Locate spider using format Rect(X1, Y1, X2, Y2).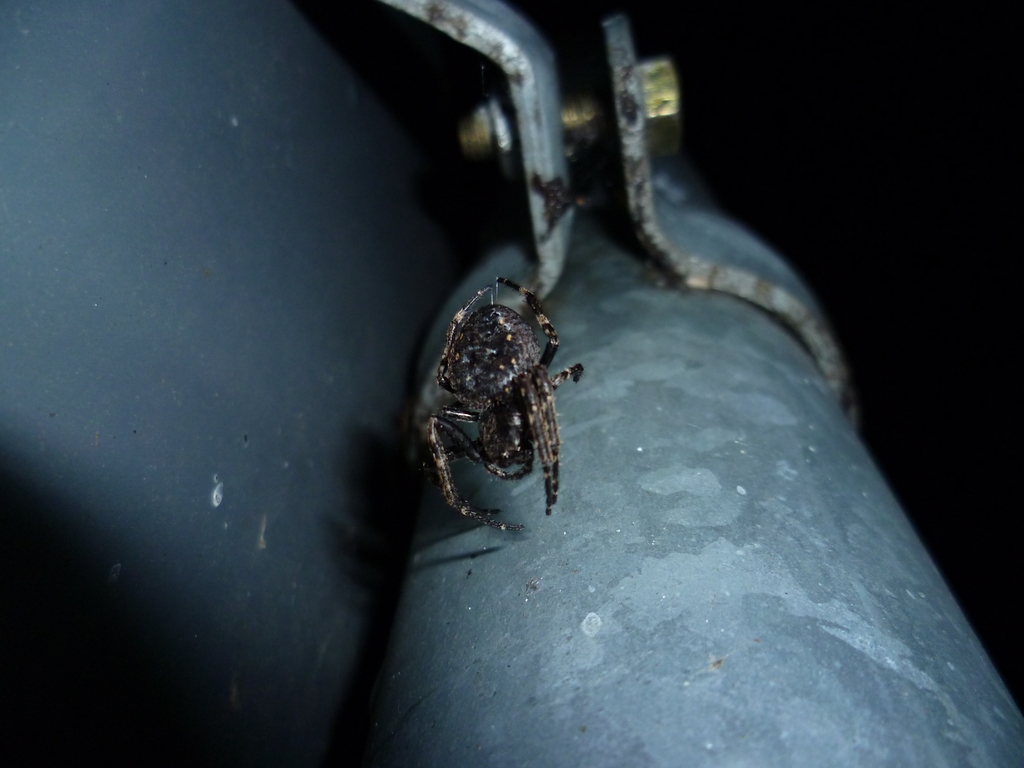
Rect(413, 273, 582, 539).
